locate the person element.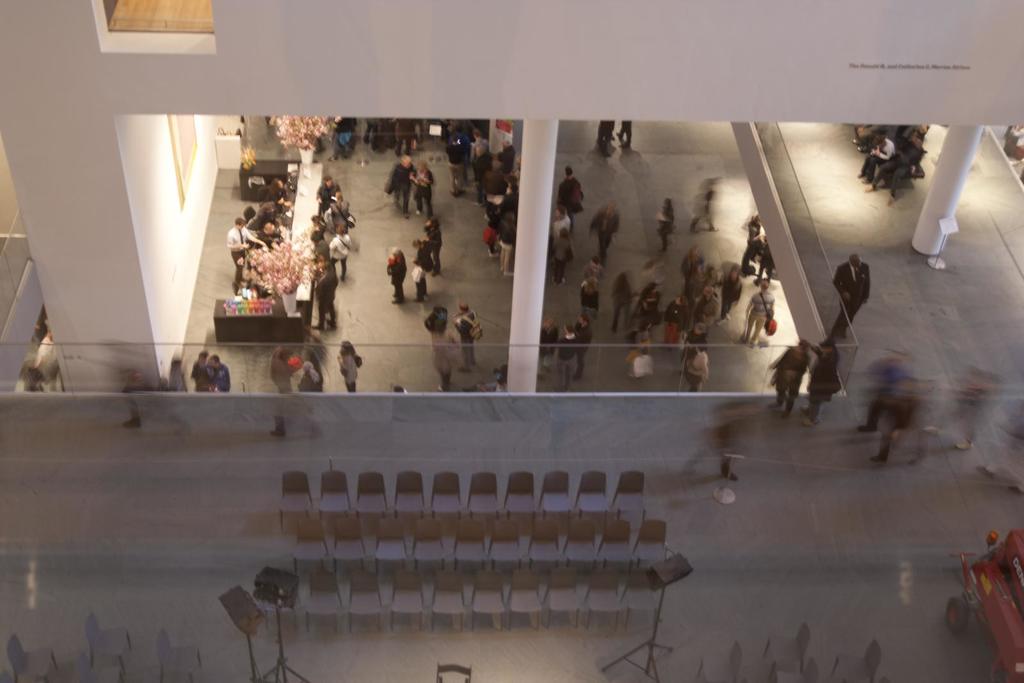
Element bbox: box=[607, 268, 631, 333].
